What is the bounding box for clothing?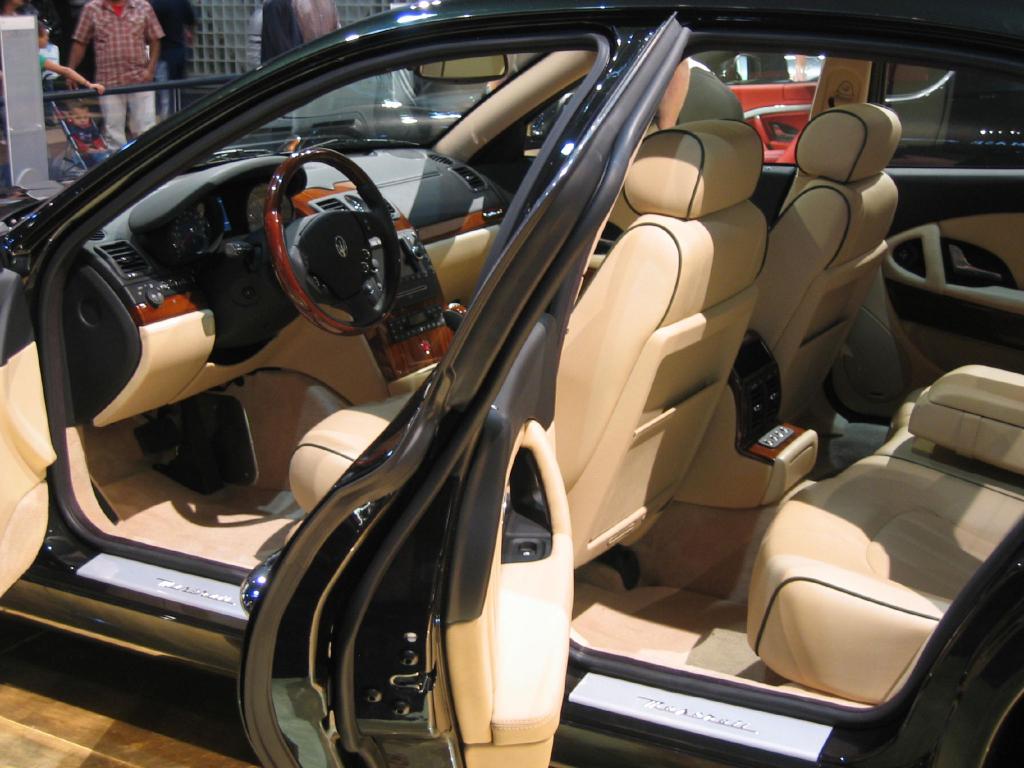
257:0:316:60.
